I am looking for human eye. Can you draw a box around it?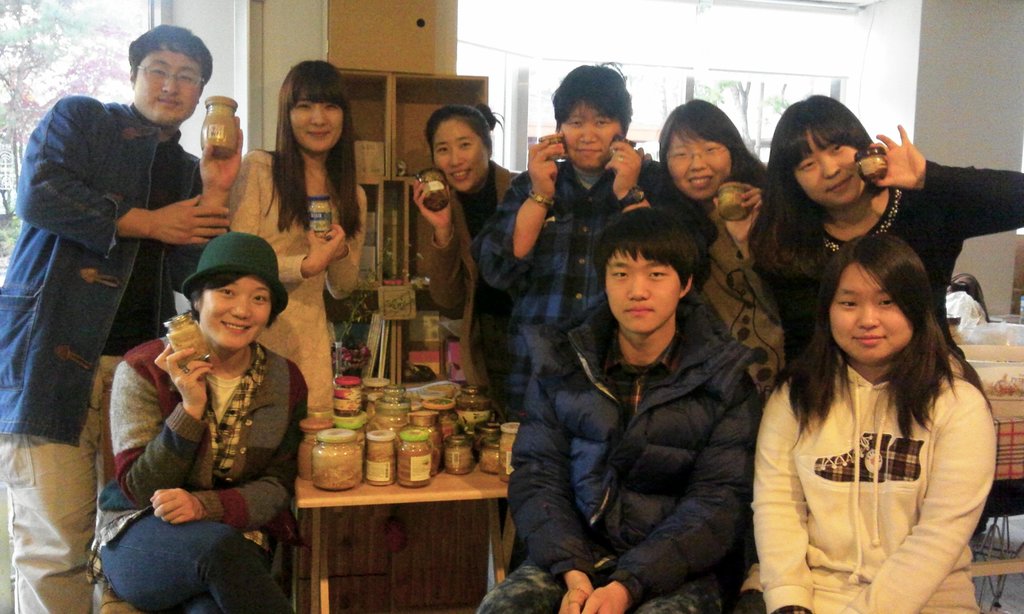
Sure, the bounding box is box(612, 270, 630, 279).
